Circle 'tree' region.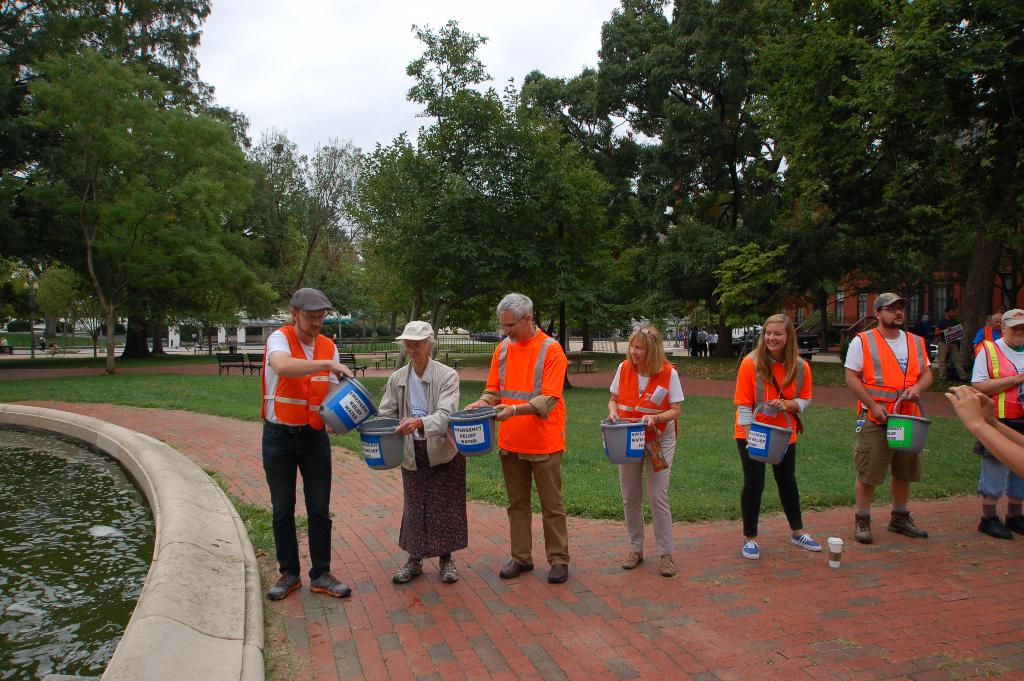
Region: 847 0 1023 376.
